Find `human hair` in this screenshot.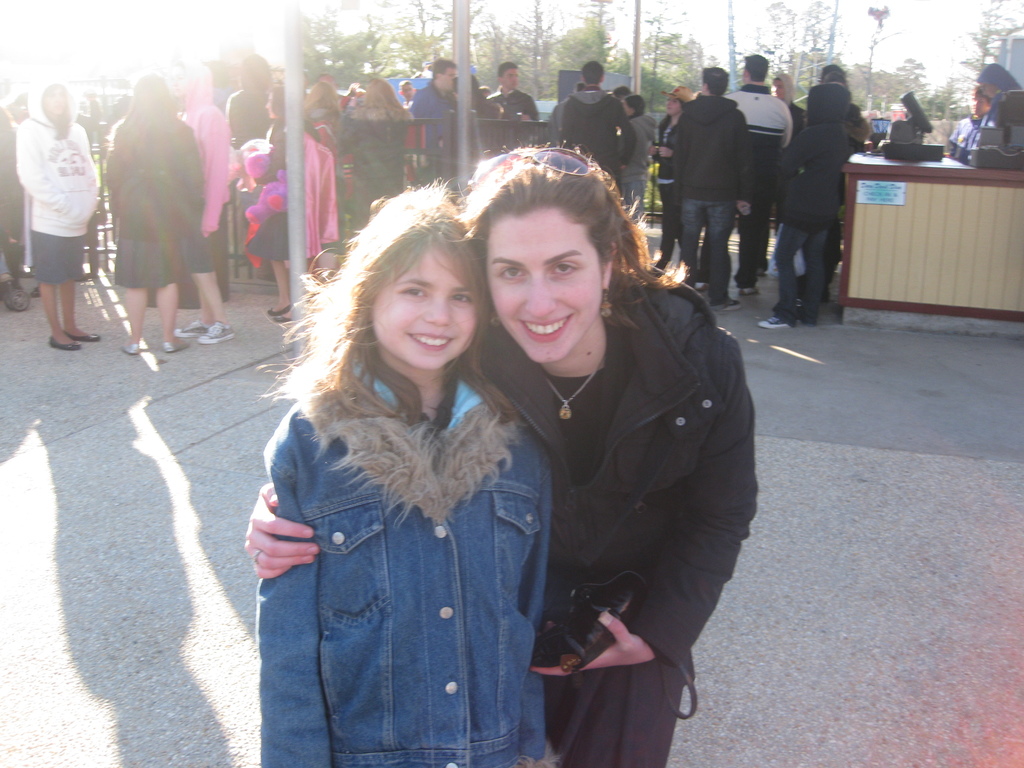
The bounding box for `human hair` is [x1=820, y1=63, x2=841, y2=77].
